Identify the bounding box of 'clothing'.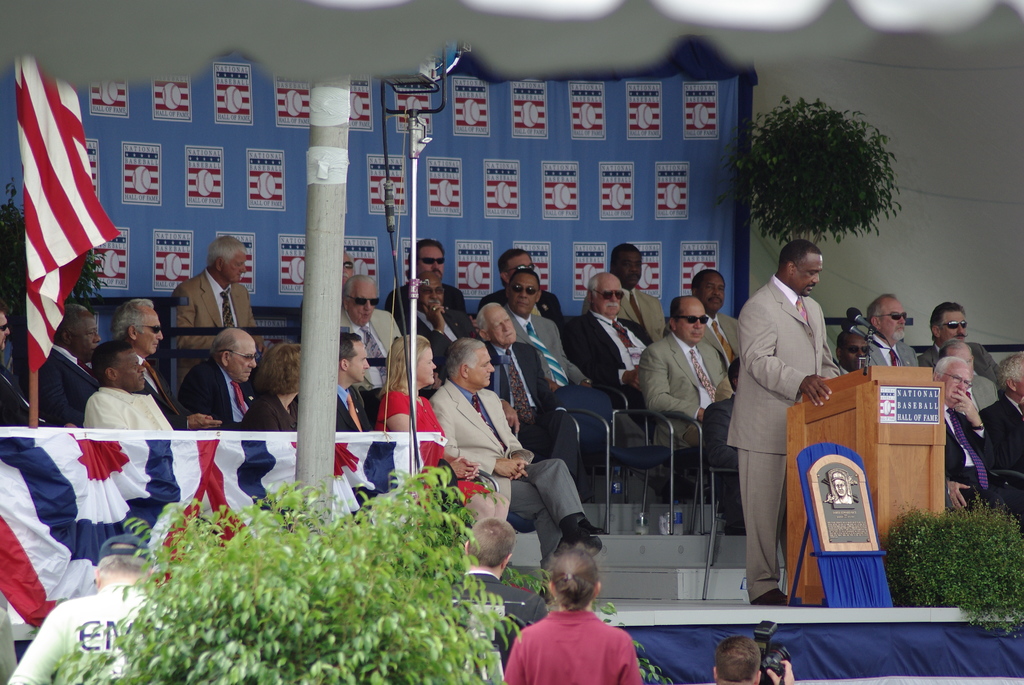
l=0, t=365, r=42, b=434.
